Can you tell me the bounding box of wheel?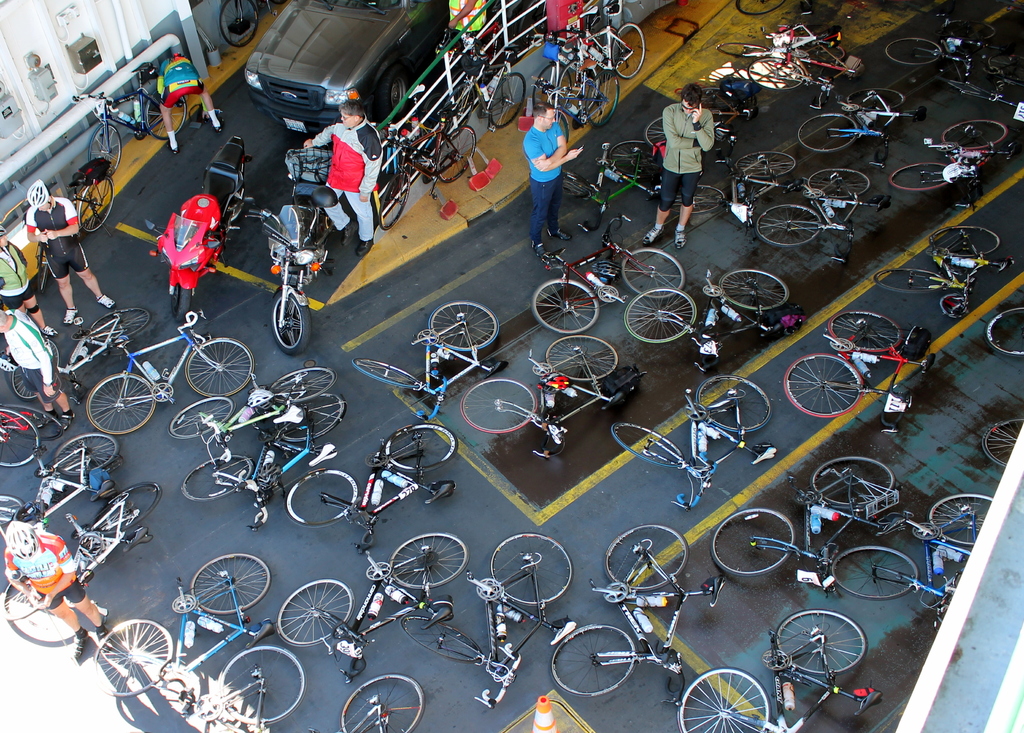
984, 306, 1023, 356.
